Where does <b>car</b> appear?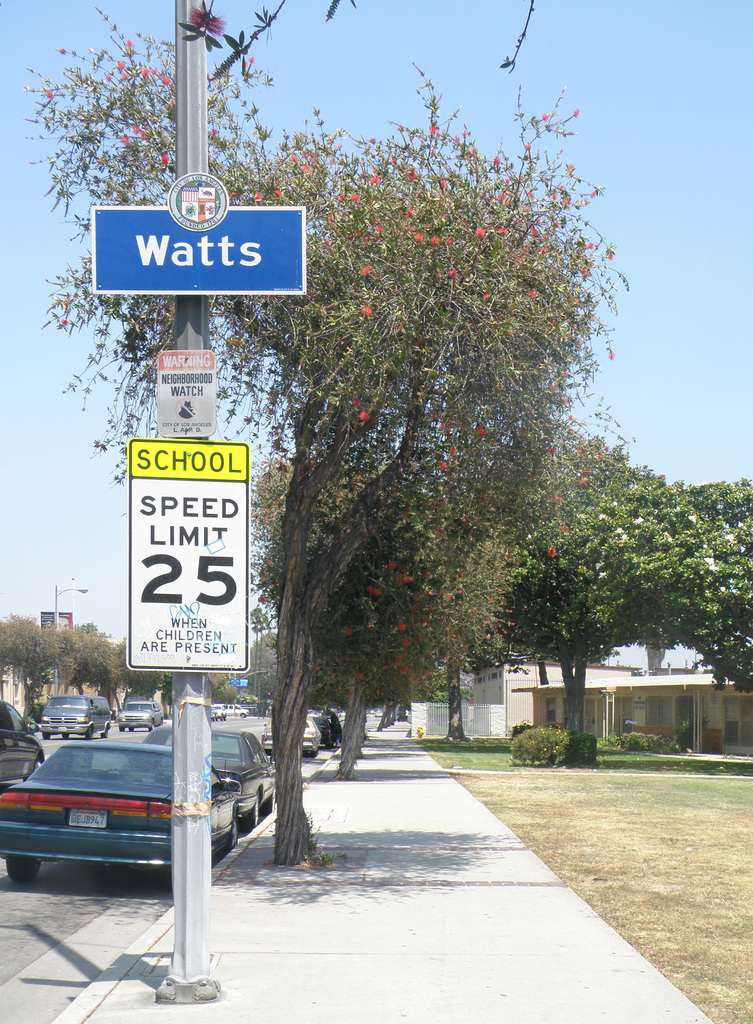
Appears at <region>9, 725, 238, 913</region>.
